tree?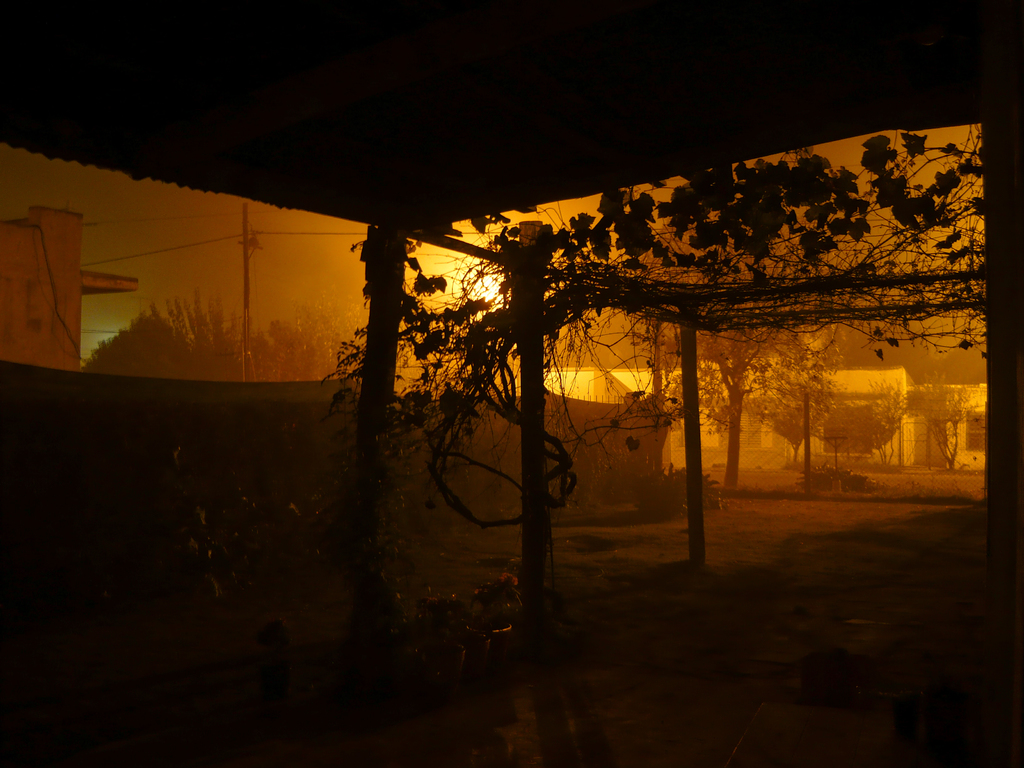
826, 373, 911, 467
